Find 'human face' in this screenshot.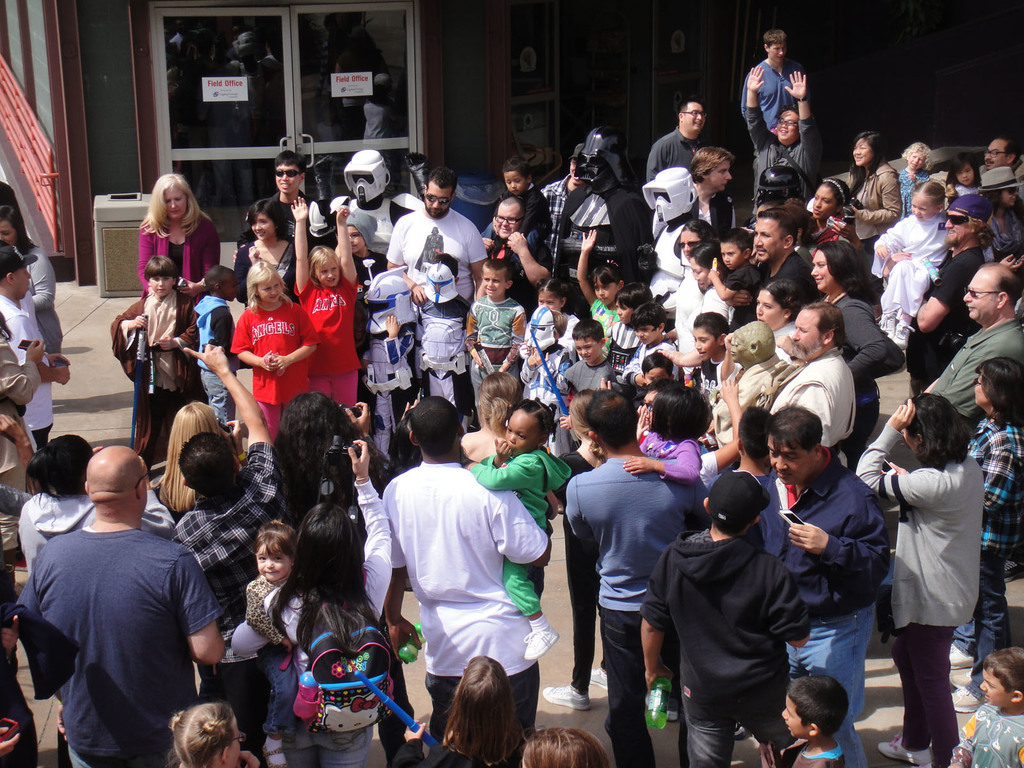
The bounding box for 'human face' is [165, 188, 186, 218].
